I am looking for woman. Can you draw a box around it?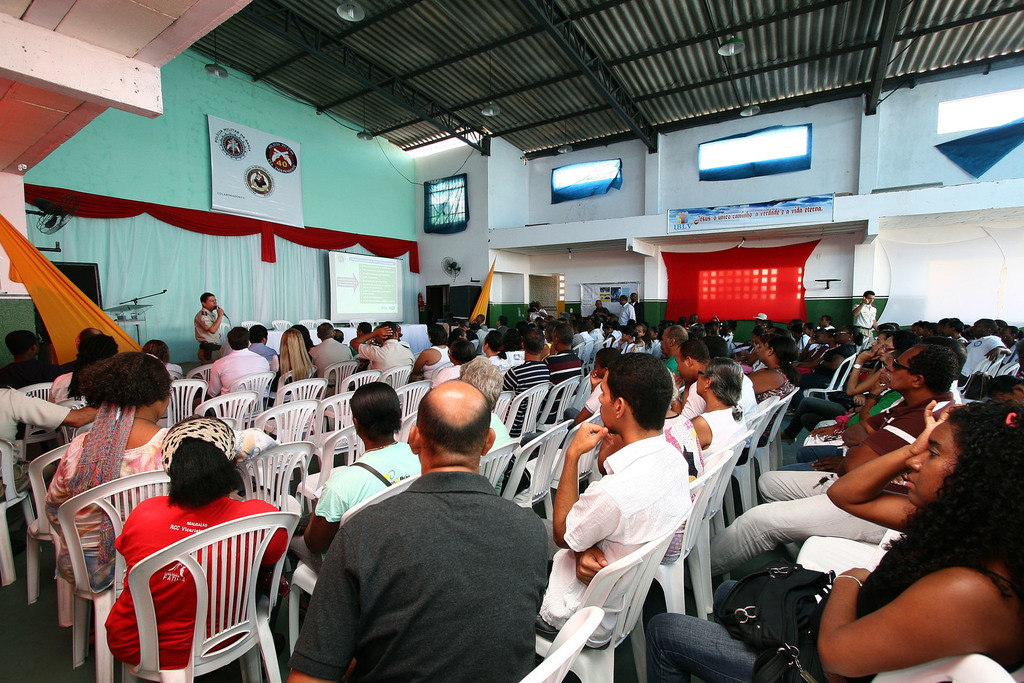
Sure, the bounding box is 143, 338, 182, 385.
